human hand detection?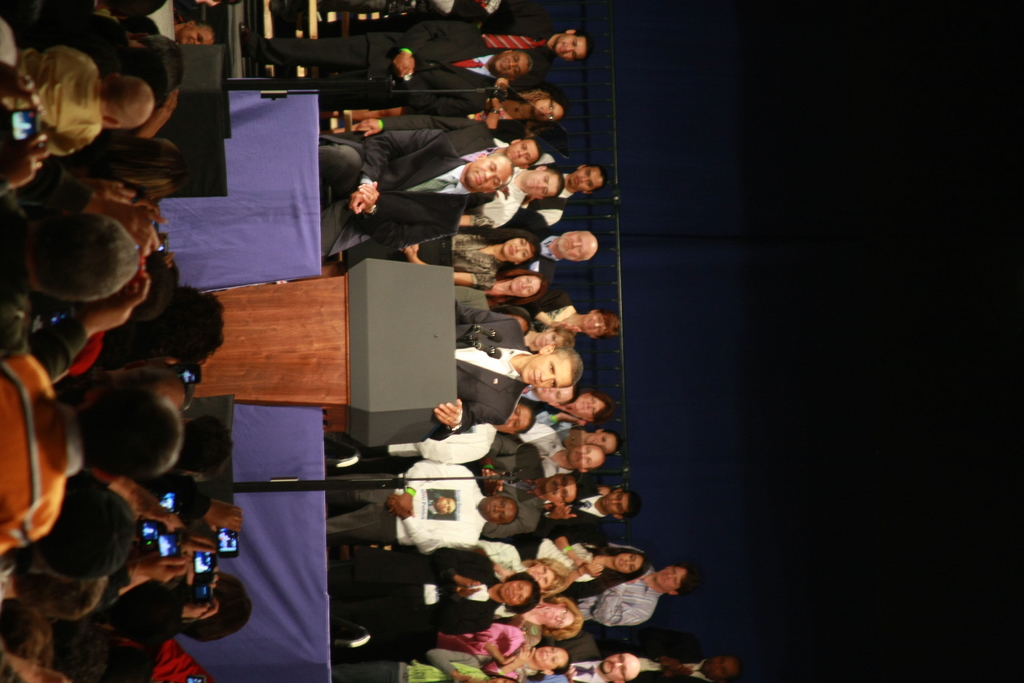
detection(387, 493, 414, 522)
